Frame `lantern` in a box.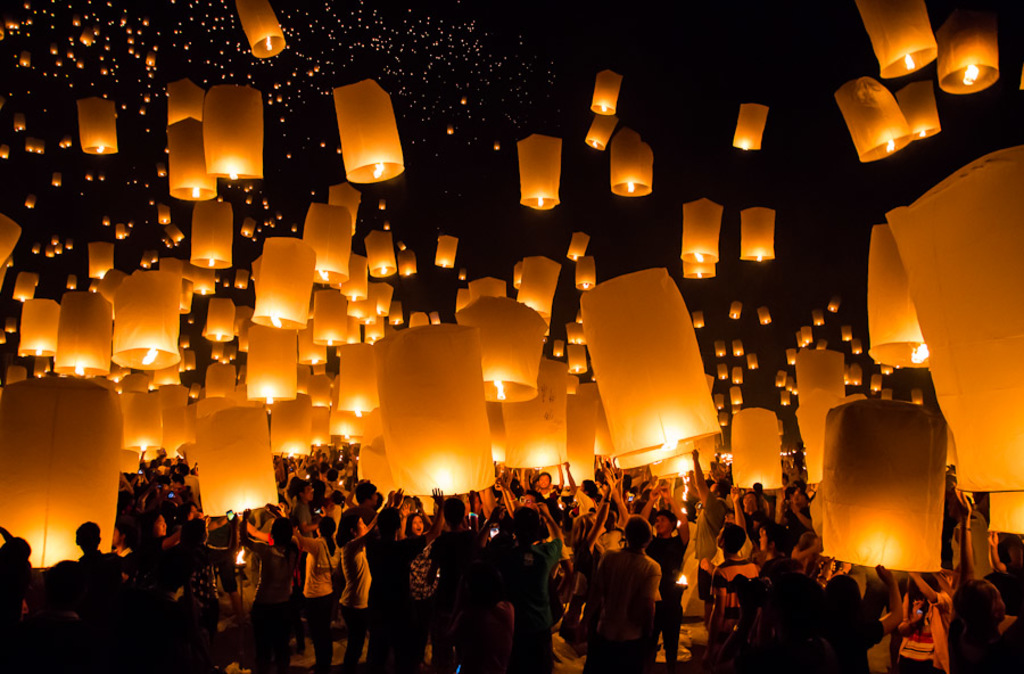
left=517, top=137, right=560, bottom=212.
